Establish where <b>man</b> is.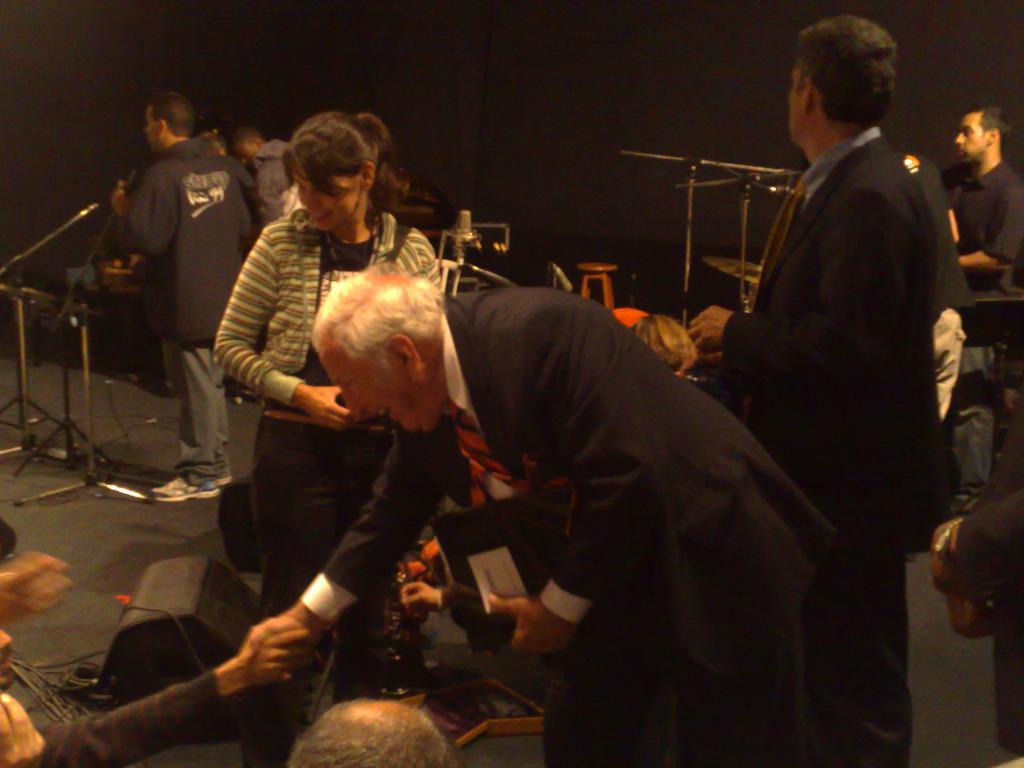
Established at 248,273,833,767.
